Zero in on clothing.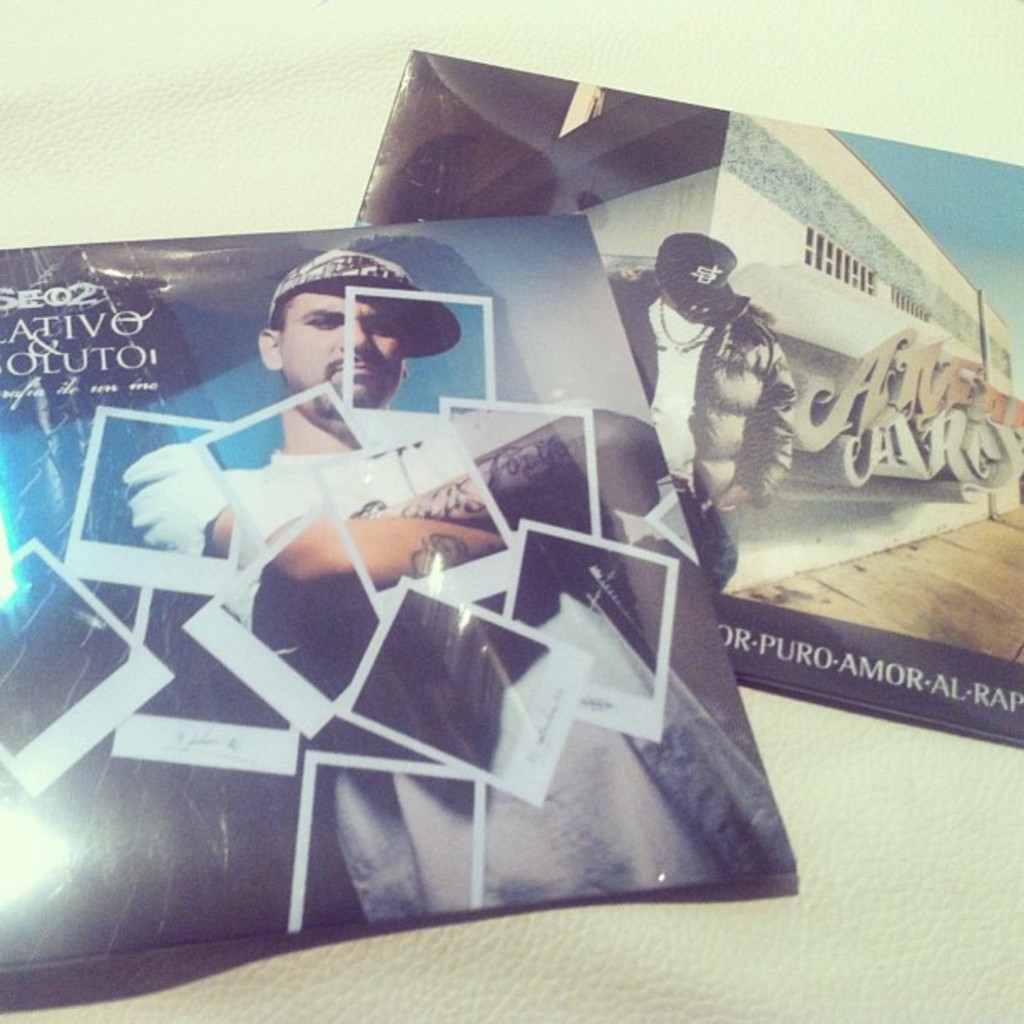
Zeroed in: 639:246:827:509.
